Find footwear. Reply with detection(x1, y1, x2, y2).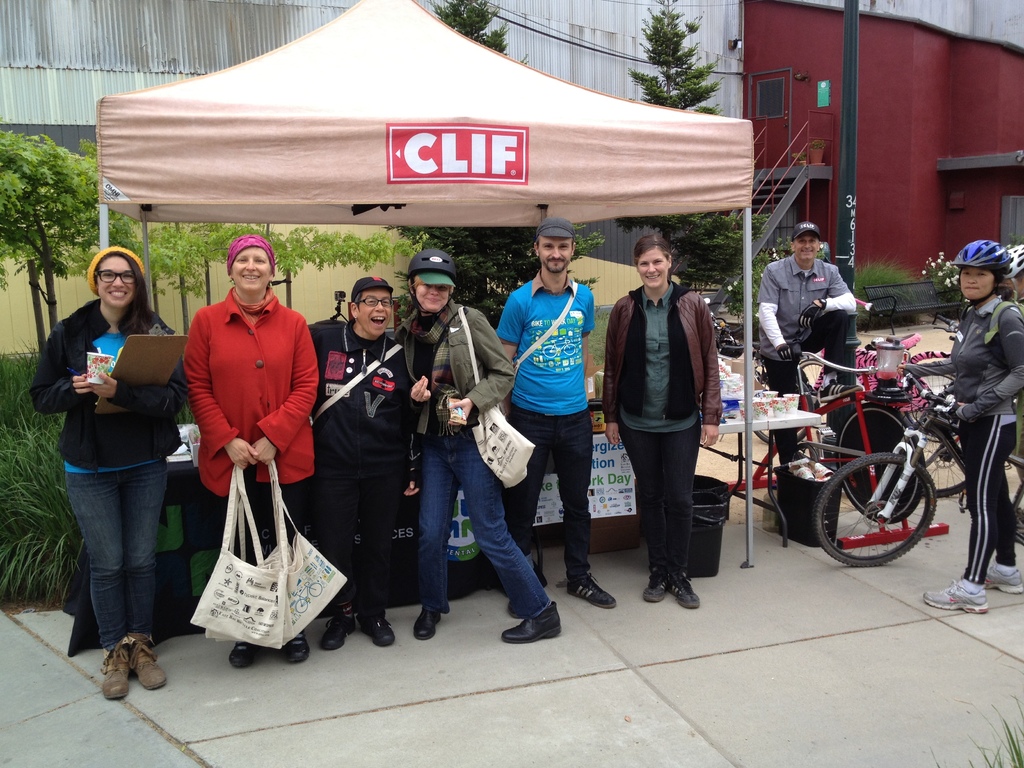
detection(673, 579, 703, 611).
